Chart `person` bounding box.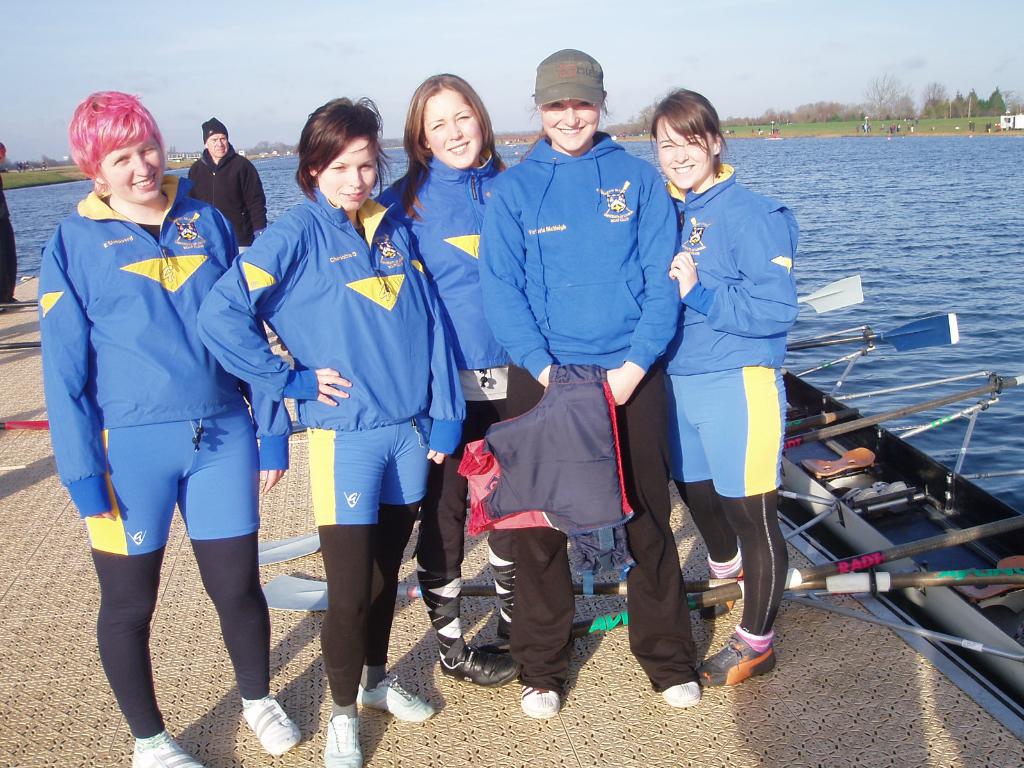
Charted: (x1=39, y1=96, x2=281, y2=766).
